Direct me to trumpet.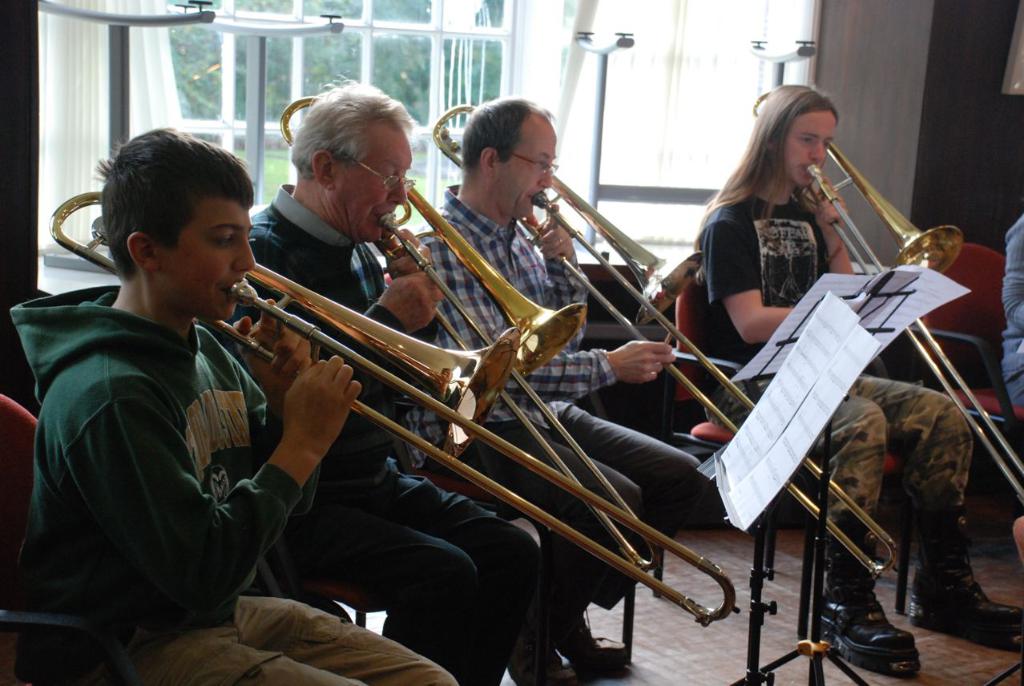
Direction: box(752, 88, 1023, 514).
